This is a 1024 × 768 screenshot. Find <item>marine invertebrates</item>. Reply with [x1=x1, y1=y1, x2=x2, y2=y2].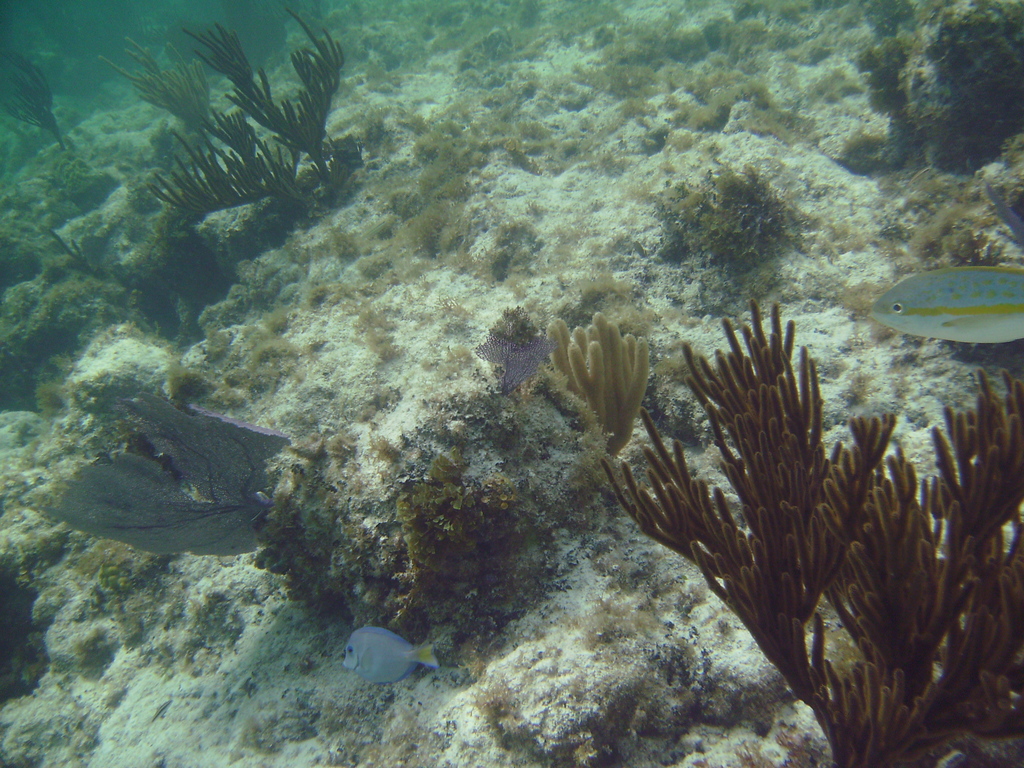
[x1=875, y1=0, x2=1023, y2=192].
